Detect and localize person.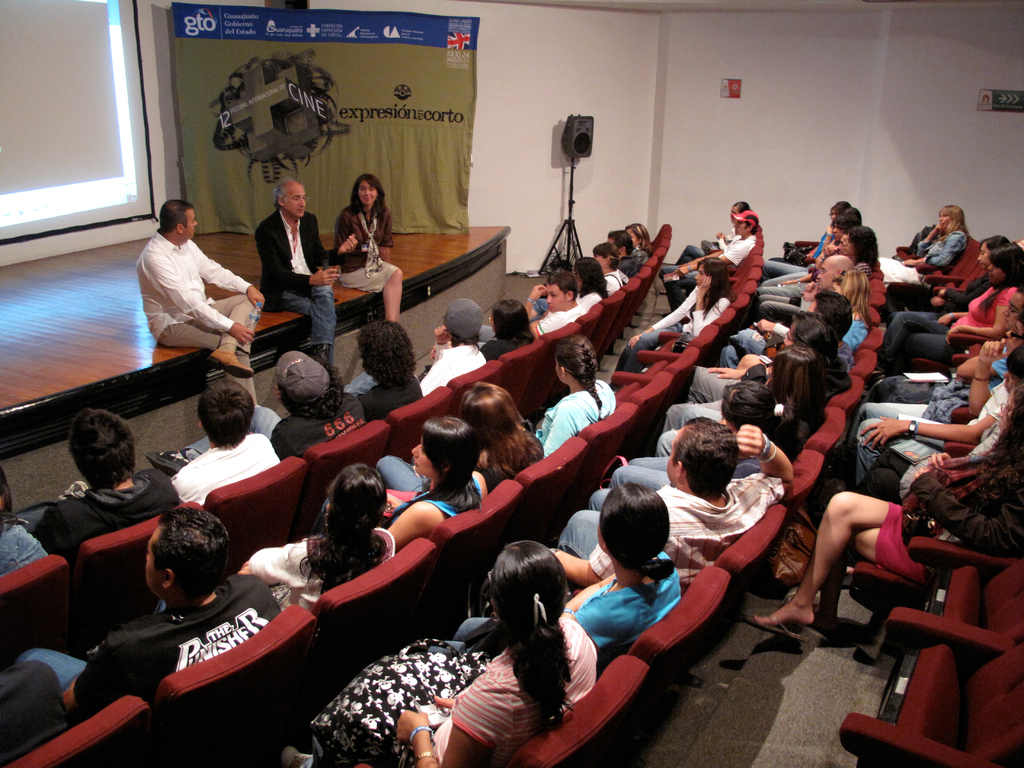
Localized at <box>380,415,488,542</box>.
